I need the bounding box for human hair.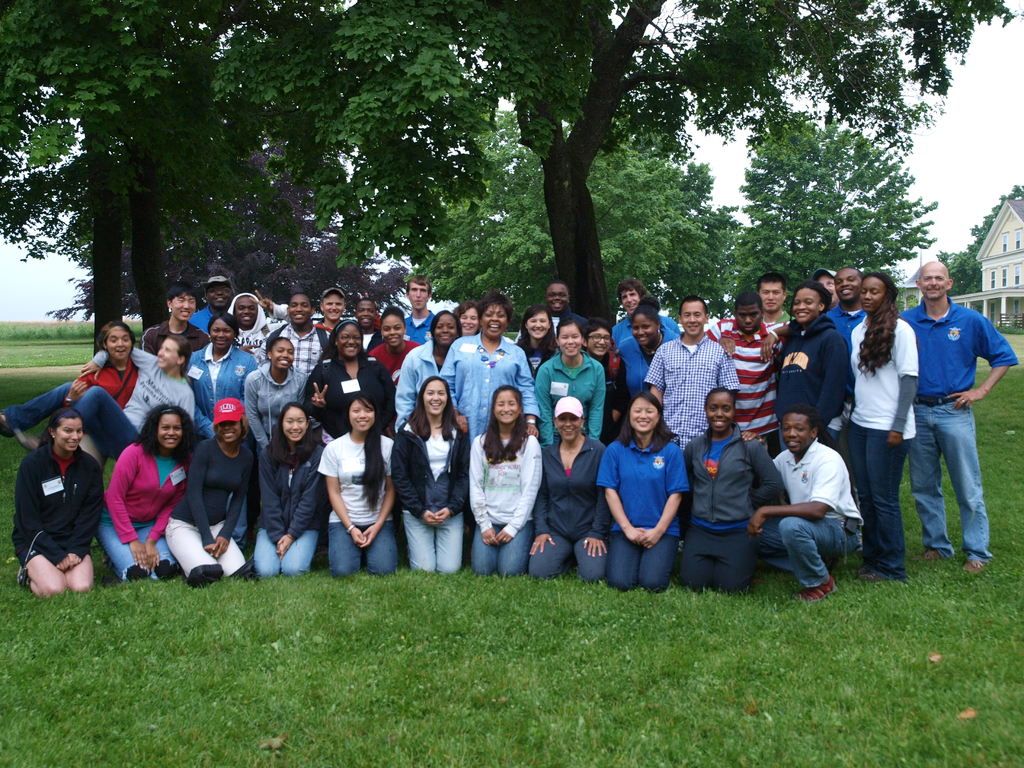
Here it is: crop(380, 308, 406, 330).
